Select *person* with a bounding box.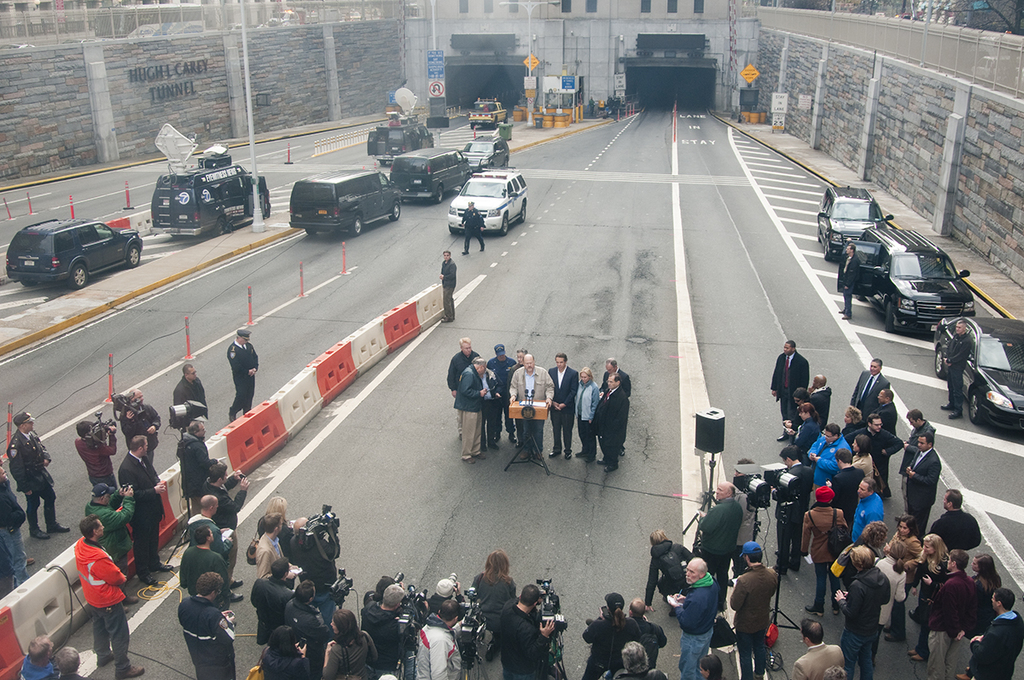
<bbox>454, 357, 485, 466</bbox>.
